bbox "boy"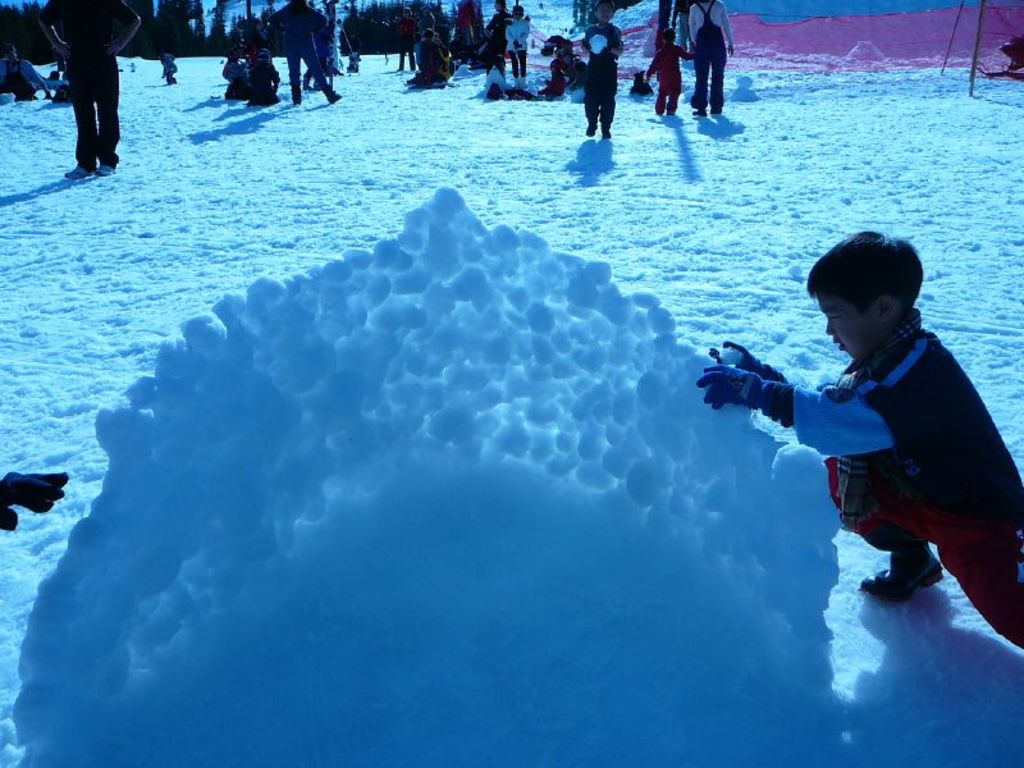
box(689, 233, 1019, 646)
